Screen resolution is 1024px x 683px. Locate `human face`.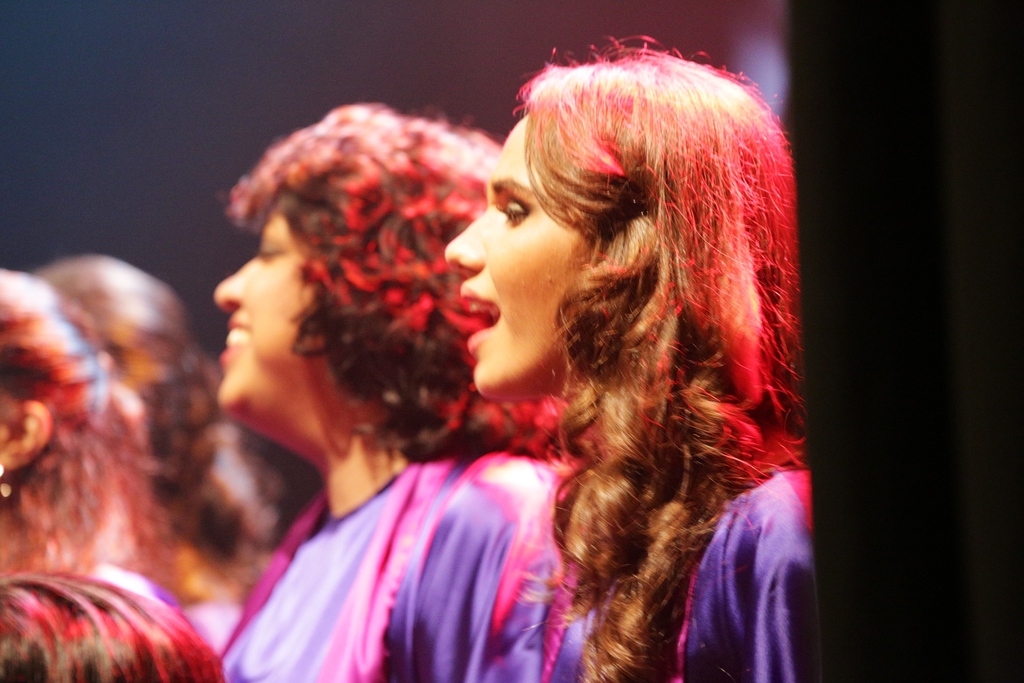
detection(445, 115, 611, 390).
